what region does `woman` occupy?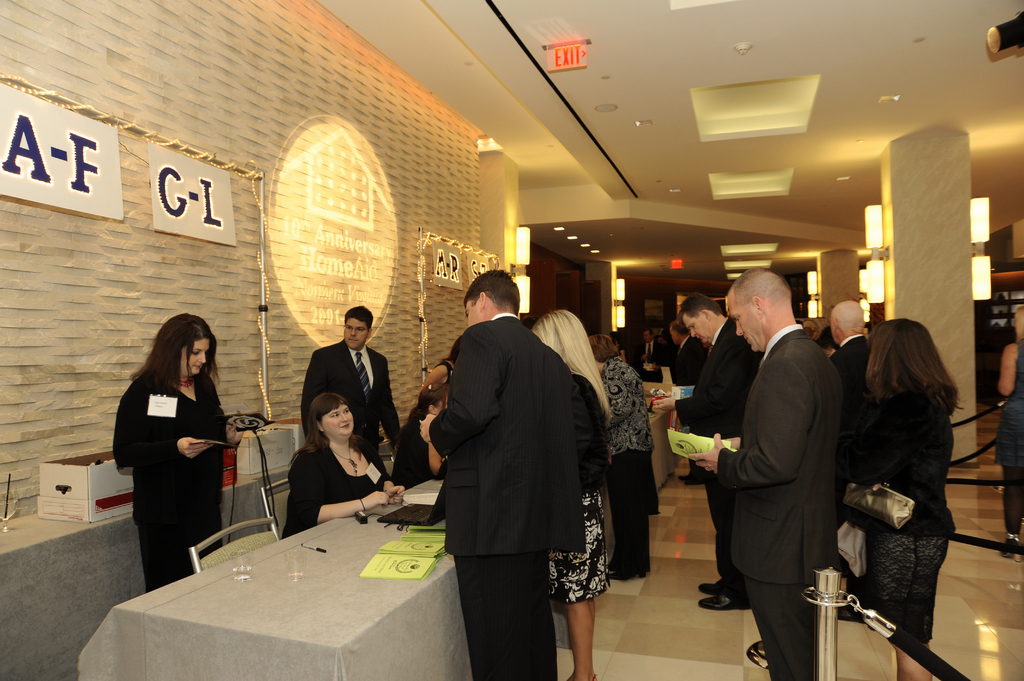
bbox=[588, 333, 660, 579].
